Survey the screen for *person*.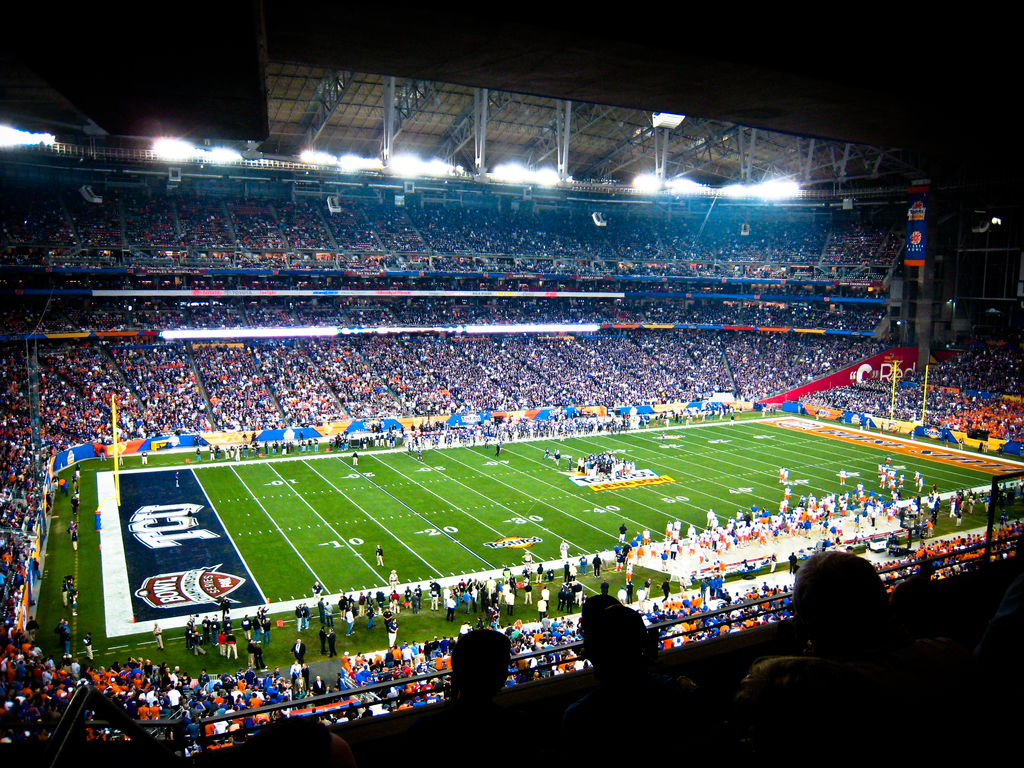
Survey found: (0, 180, 931, 429).
